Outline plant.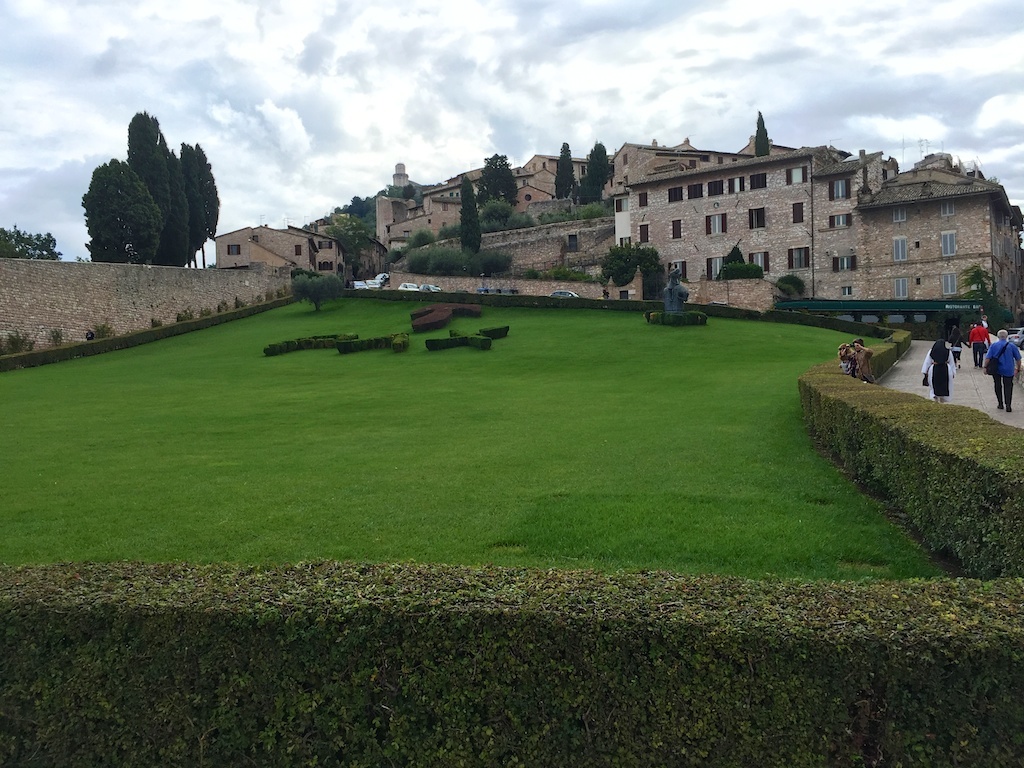
Outline: [264, 289, 270, 299].
